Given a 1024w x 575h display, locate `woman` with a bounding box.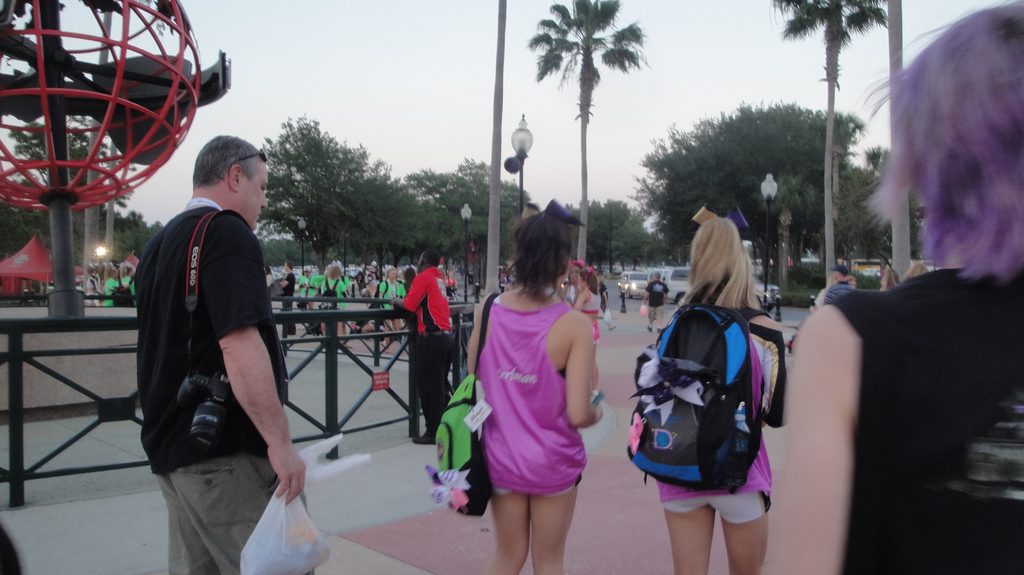
Located: 463,196,605,574.
